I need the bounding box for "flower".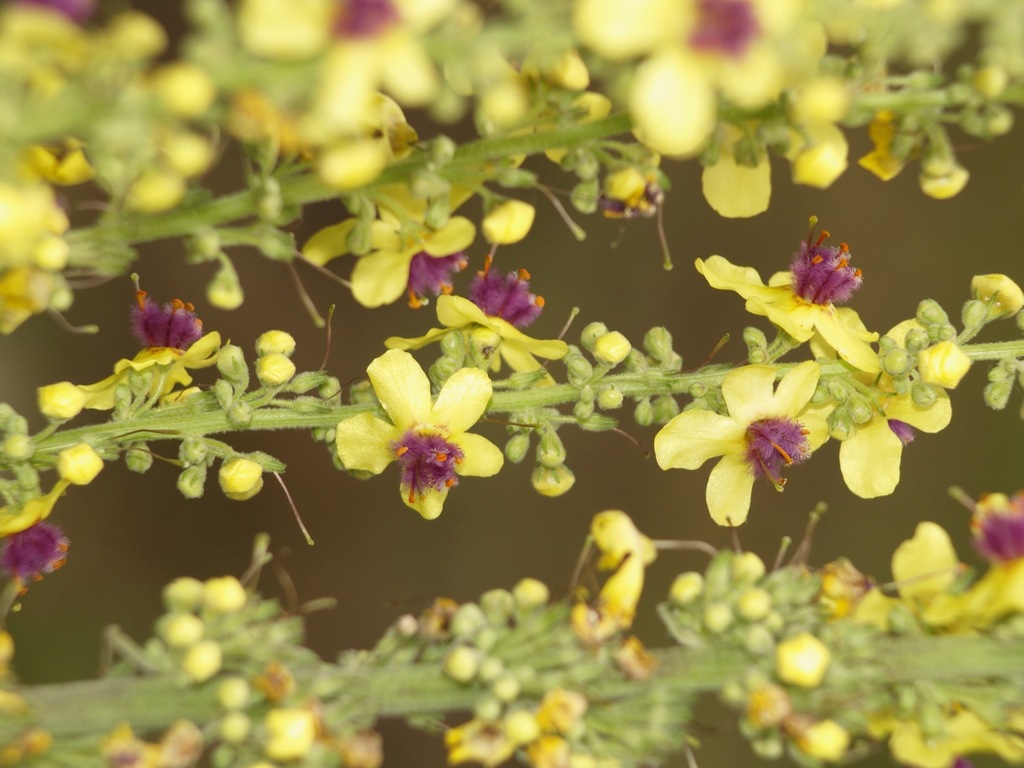
Here it is: [691, 99, 876, 219].
